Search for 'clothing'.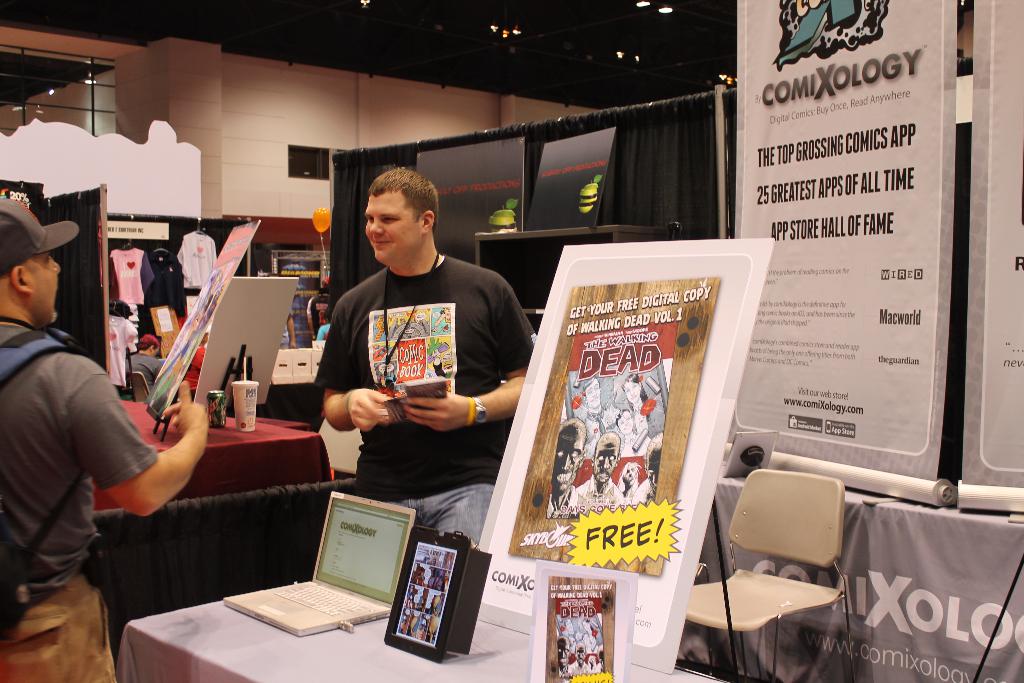
Found at 280,306,293,350.
